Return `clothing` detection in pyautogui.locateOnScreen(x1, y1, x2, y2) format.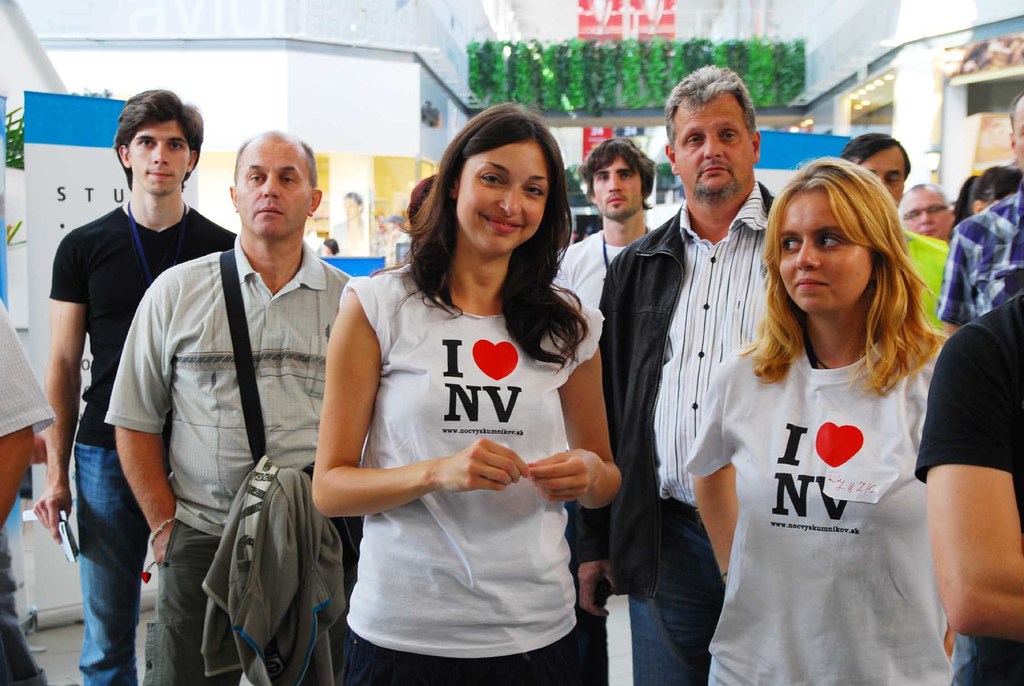
pyautogui.locateOnScreen(902, 223, 948, 320).
